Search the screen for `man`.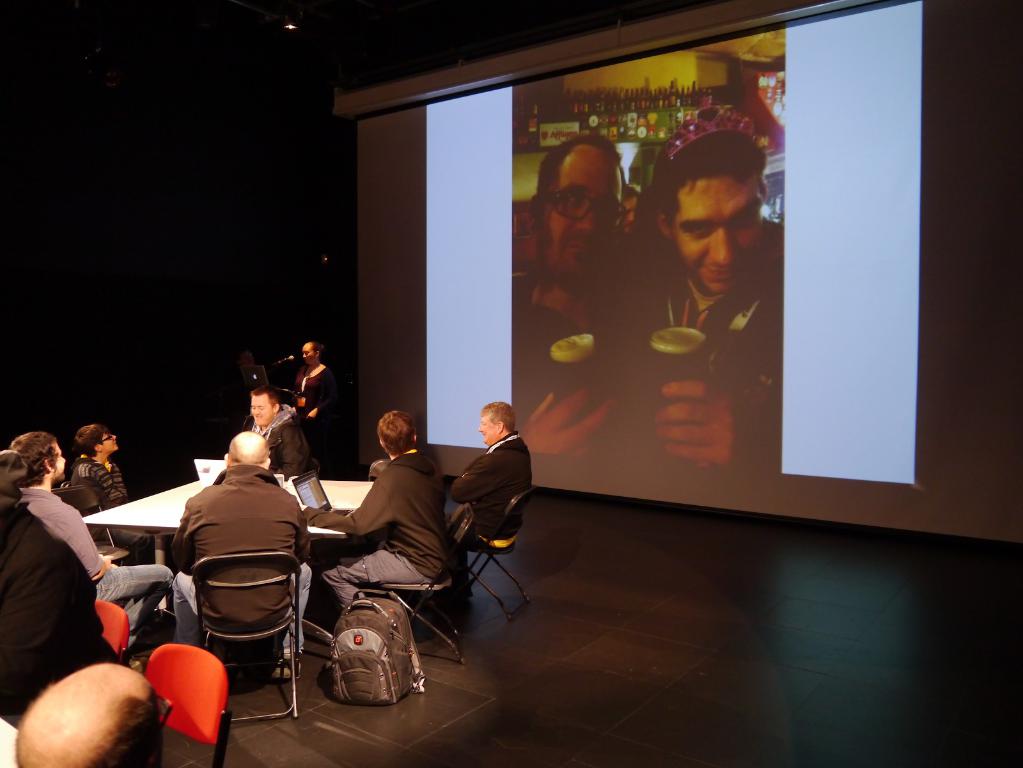
Found at Rect(237, 386, 311, 475).
